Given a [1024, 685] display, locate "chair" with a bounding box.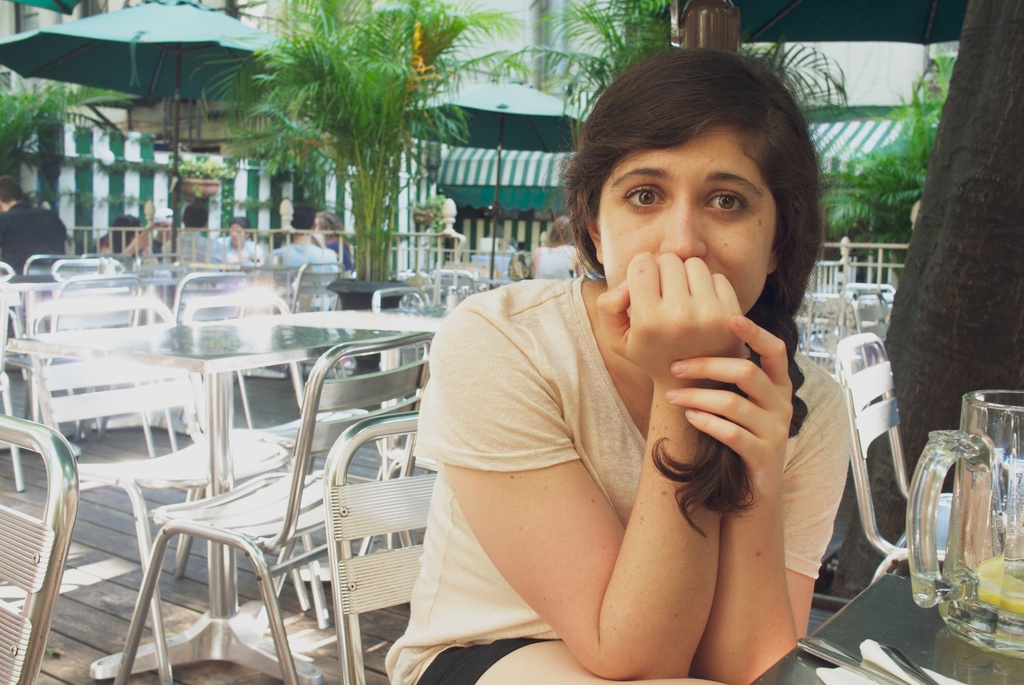
Located: BBox(178, 292, 408, 615).
